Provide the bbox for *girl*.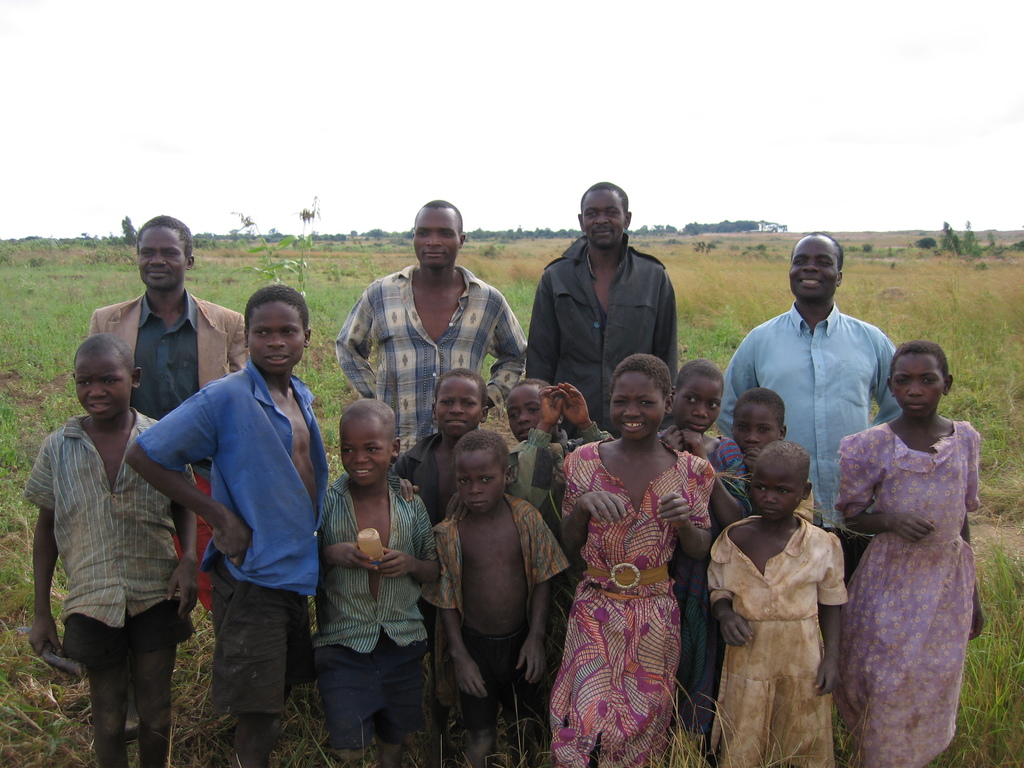
select_region(702, 441, 850, 767).
